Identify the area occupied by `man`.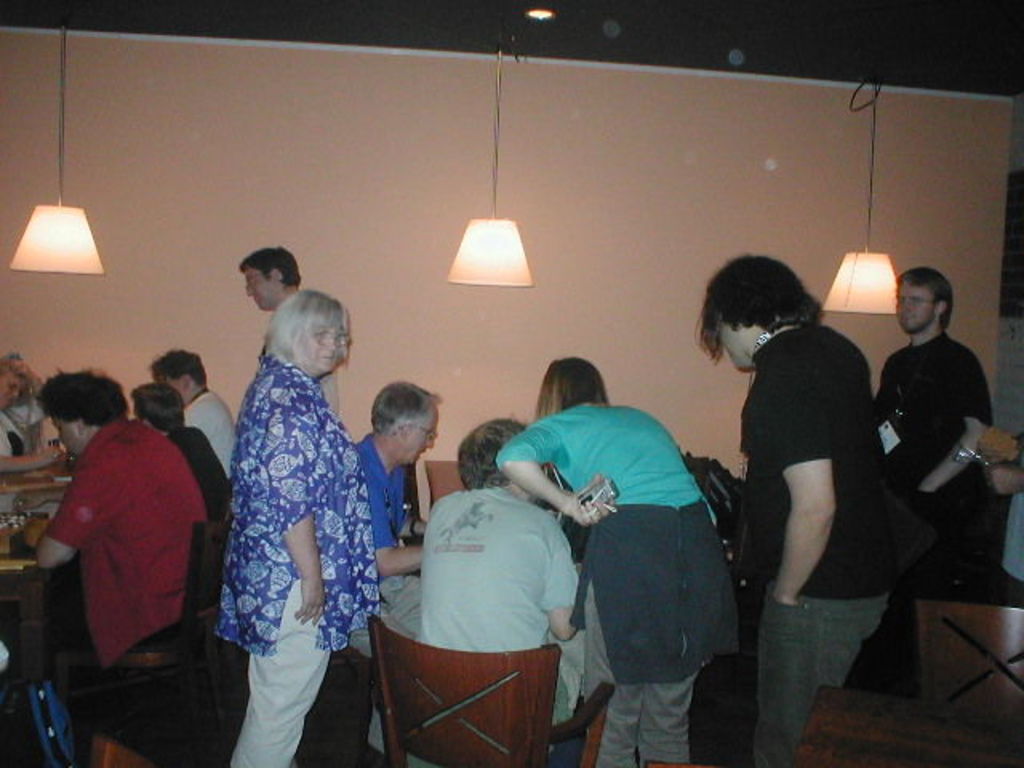
Area: box=[144, 344, 232, 466].
